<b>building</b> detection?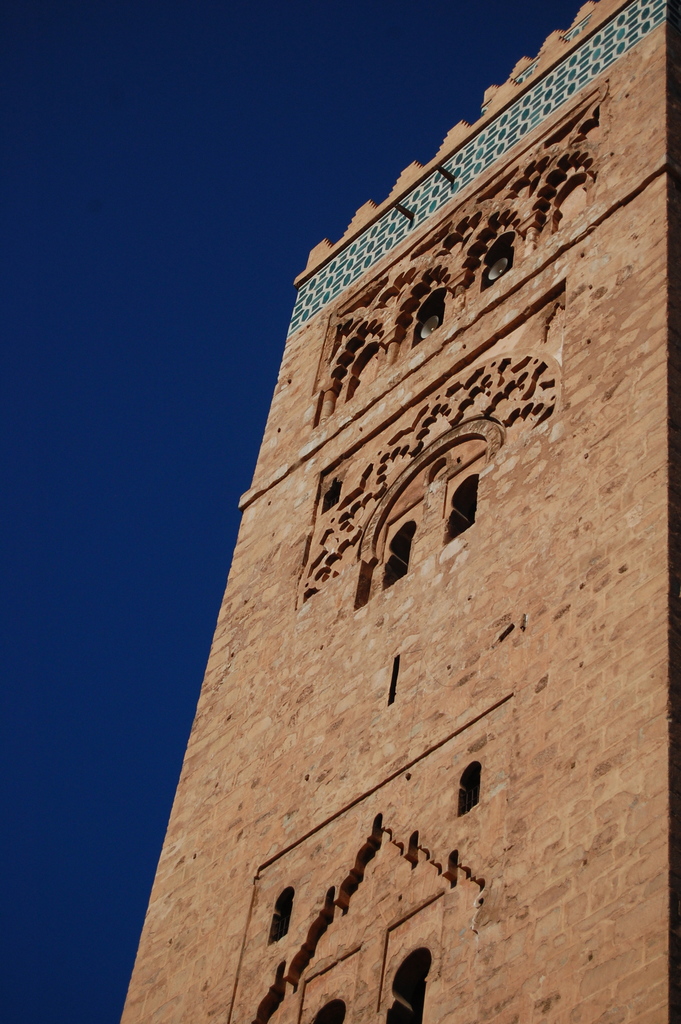
BBox(117, 0, 680, 1023)
